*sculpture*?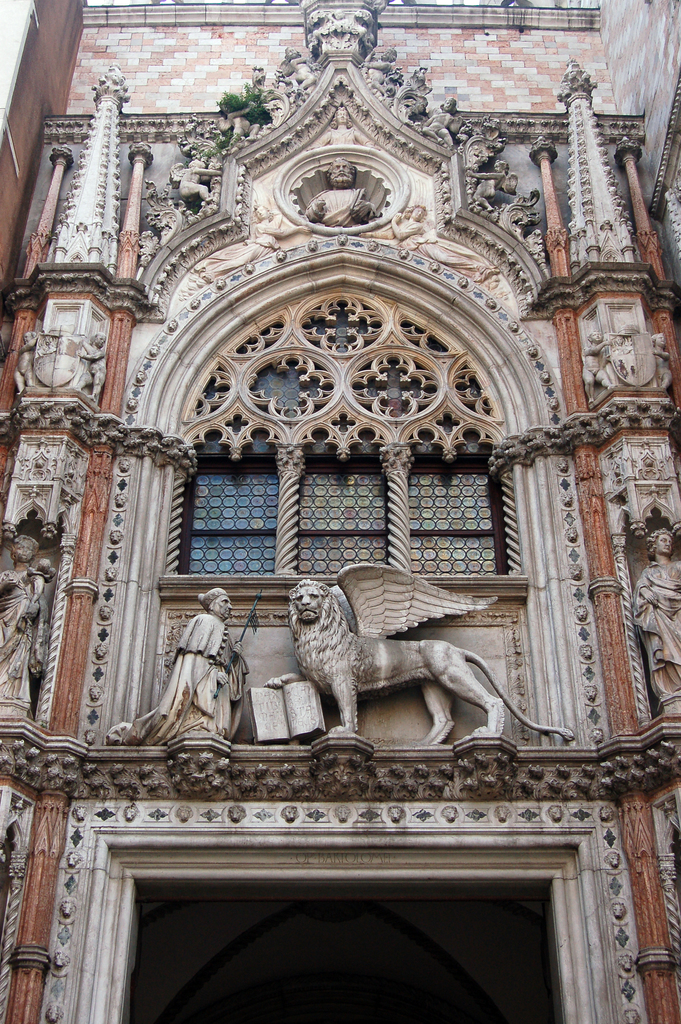
region(466, 159, 523, 211)
